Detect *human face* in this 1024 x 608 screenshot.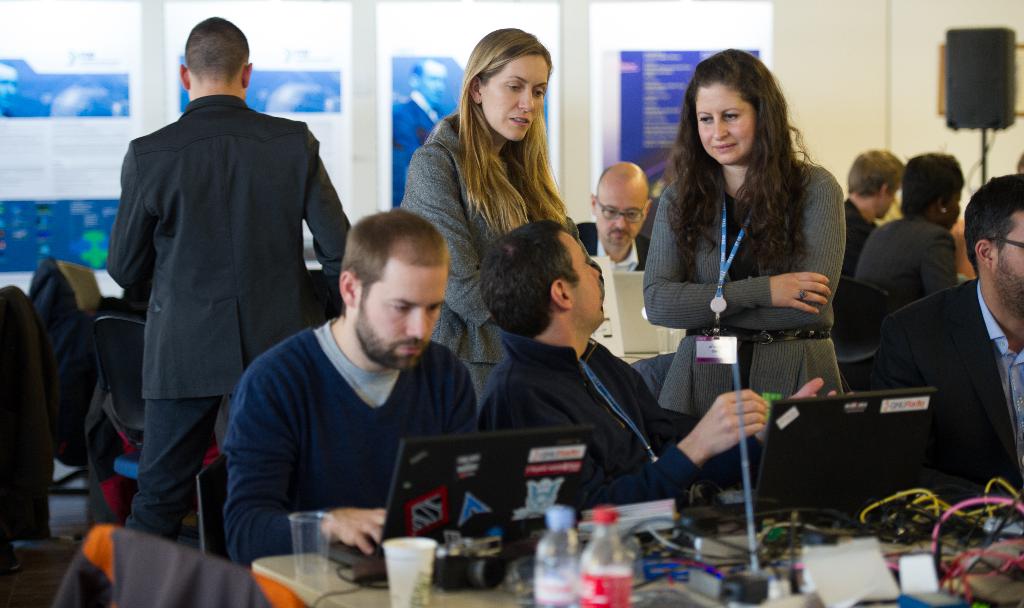
Detection: [x1=877, y1=191, x2=894, y2=220].
